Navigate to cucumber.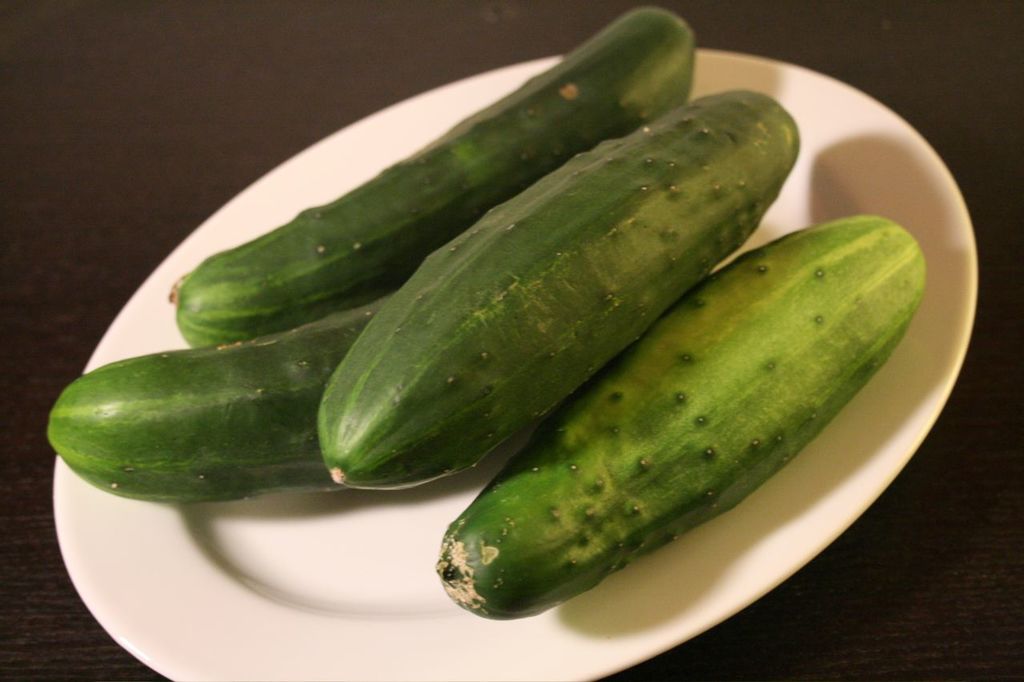
Navigation target: l=315, t=87, r=801, b=486.
